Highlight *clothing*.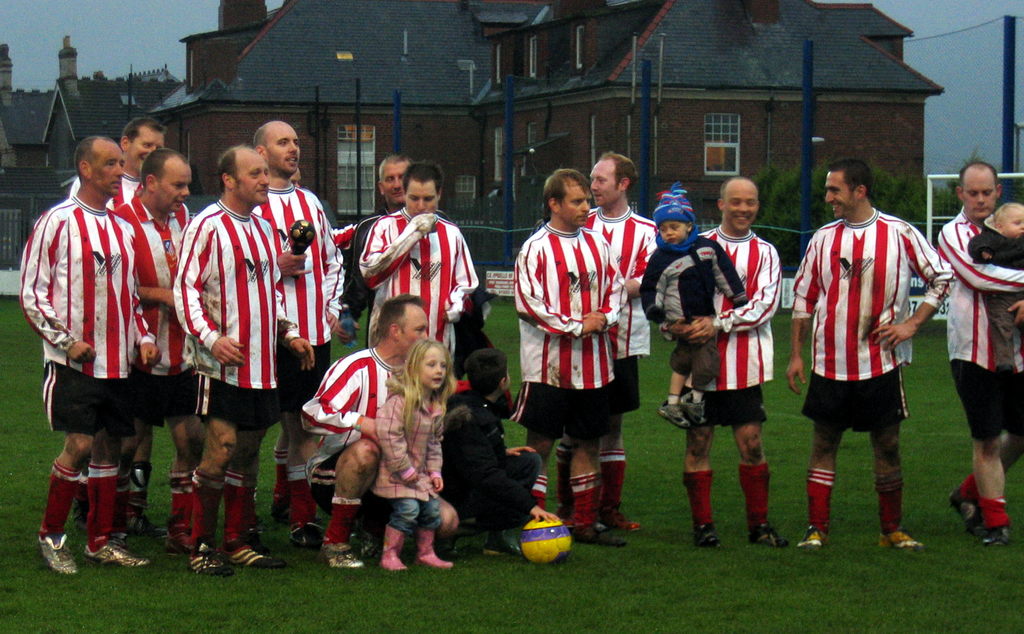
Highlighted region: (698,224,786,429).
